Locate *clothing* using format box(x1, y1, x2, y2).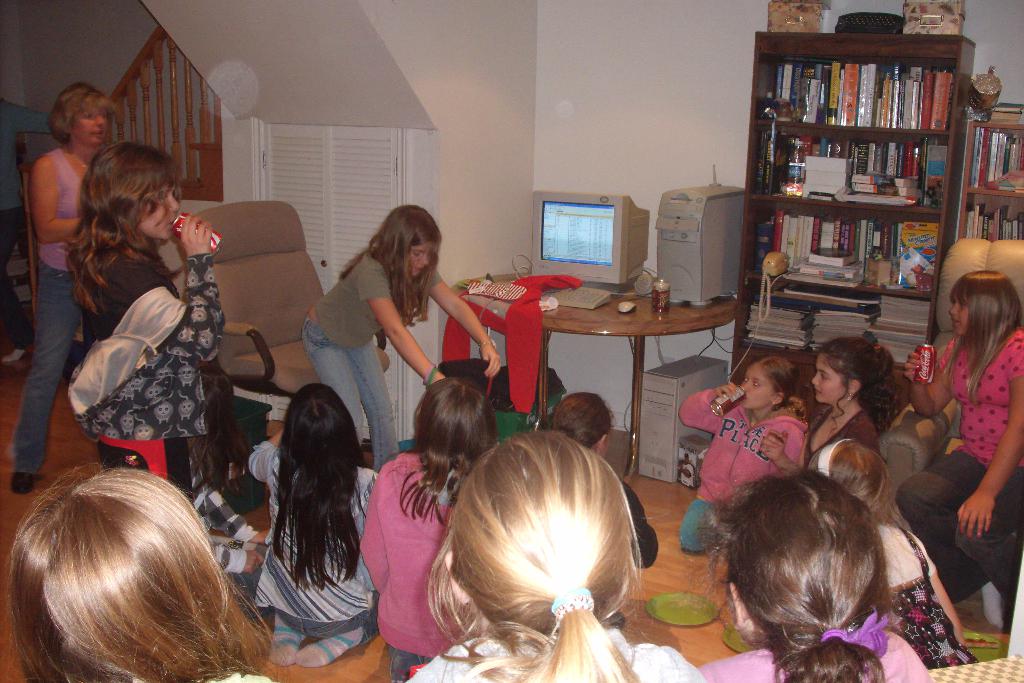
box(12, 265, 65, 474).
